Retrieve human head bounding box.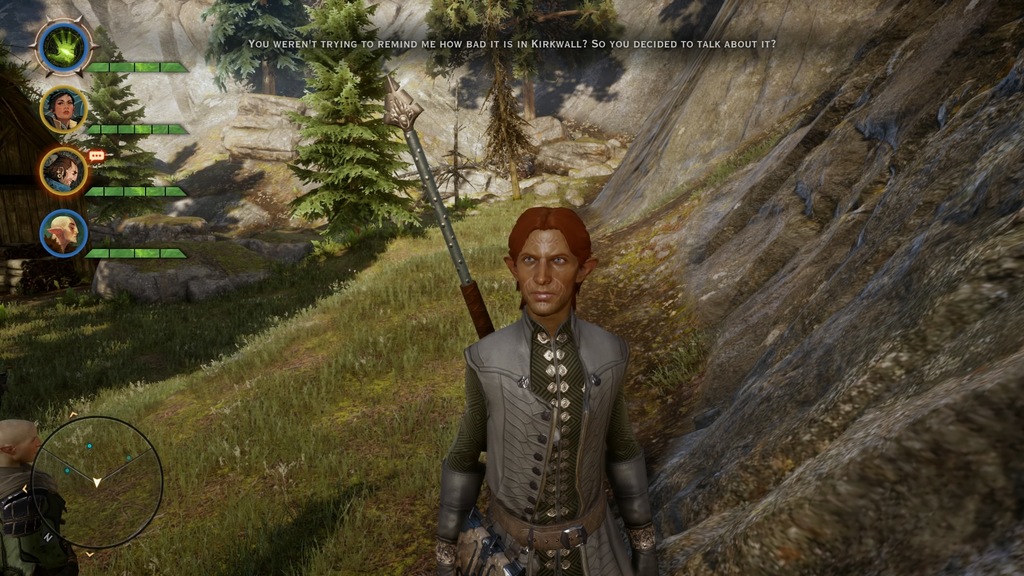
Bounding box: (x1=49, y1=91, x2=74, y2=118).
